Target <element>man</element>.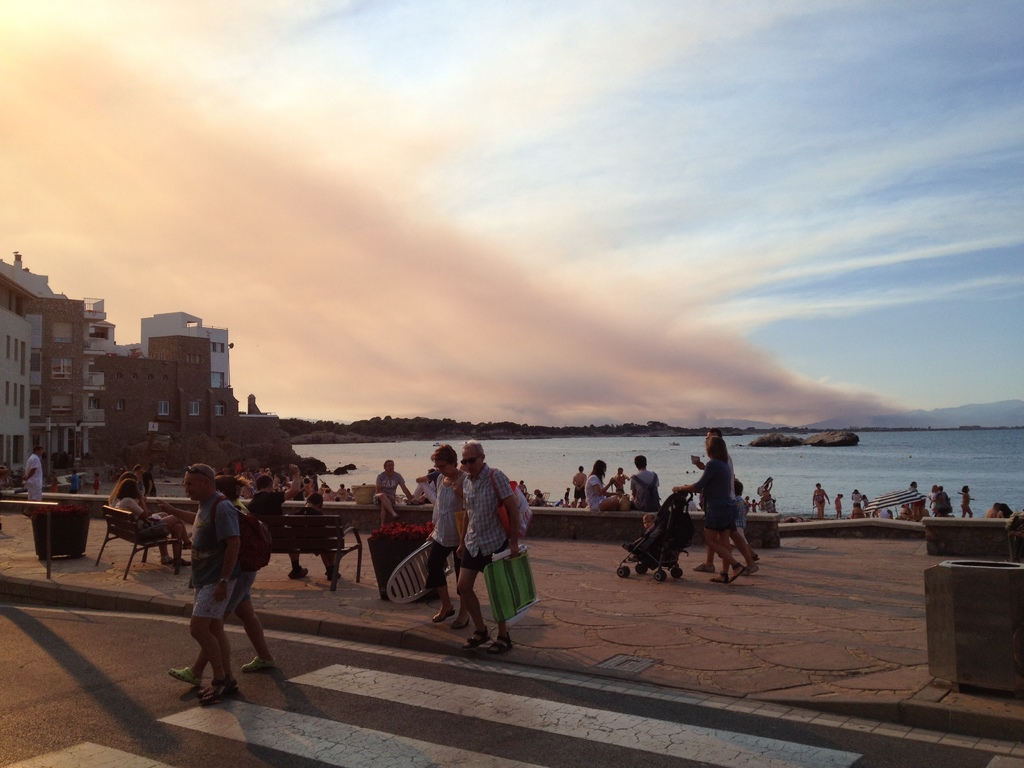
Target region: x1=20 y1=446 x2=44 y2=503.
